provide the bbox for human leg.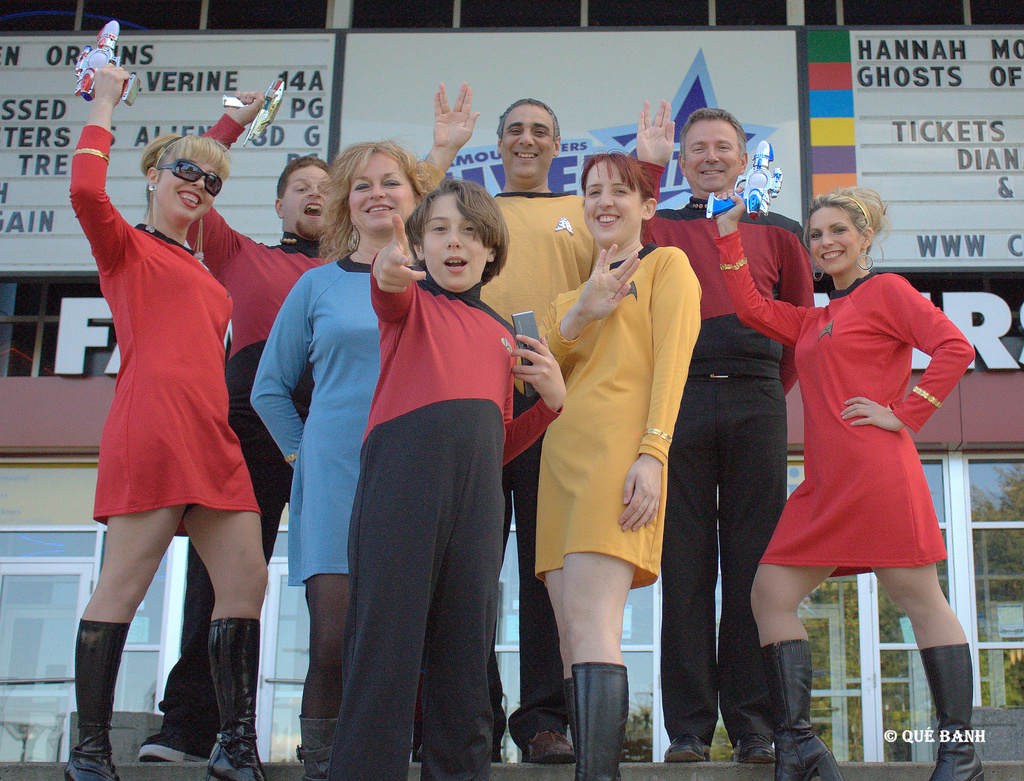
left=659, top=351, right=716, bottom=760.
